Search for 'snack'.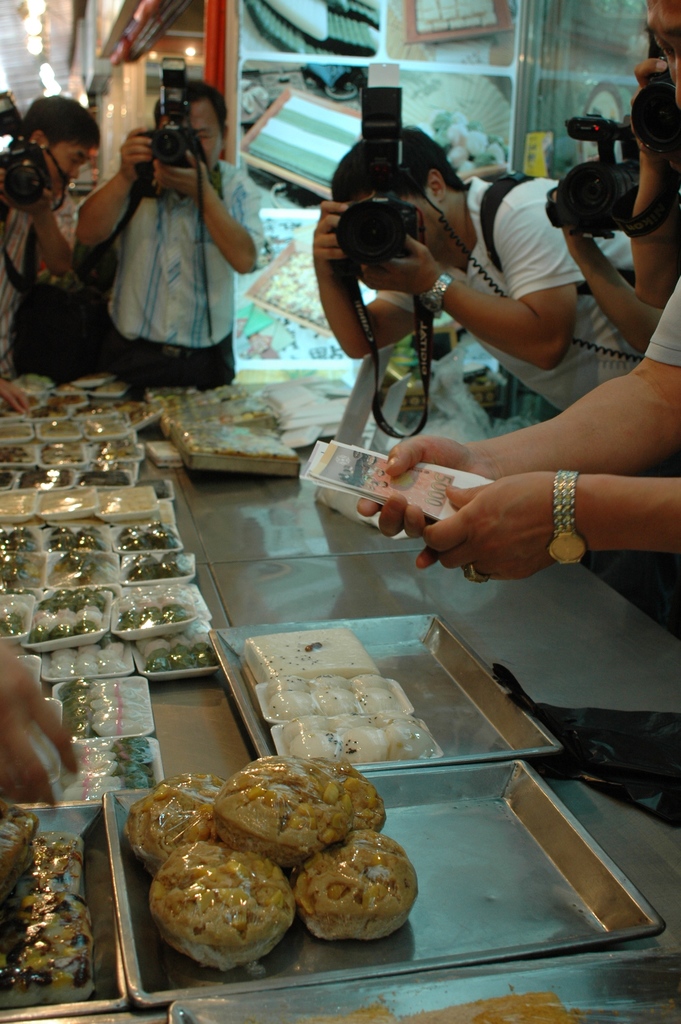
Found at x1=296, y1=827, x2=420, y2=939.
